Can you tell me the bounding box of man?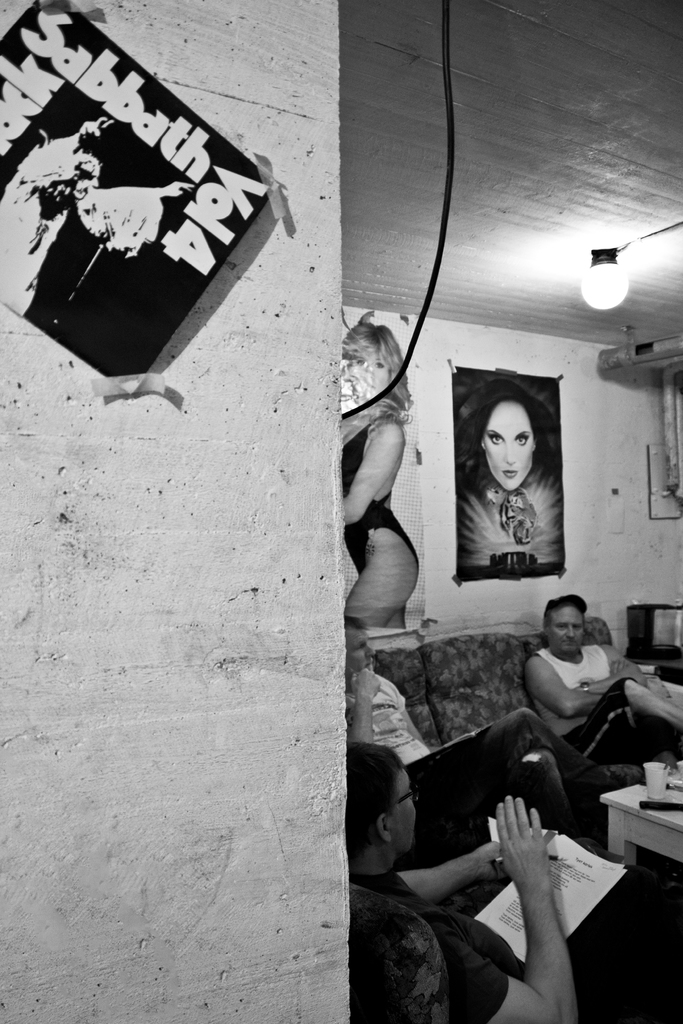
(524, 593, 682, 783).
